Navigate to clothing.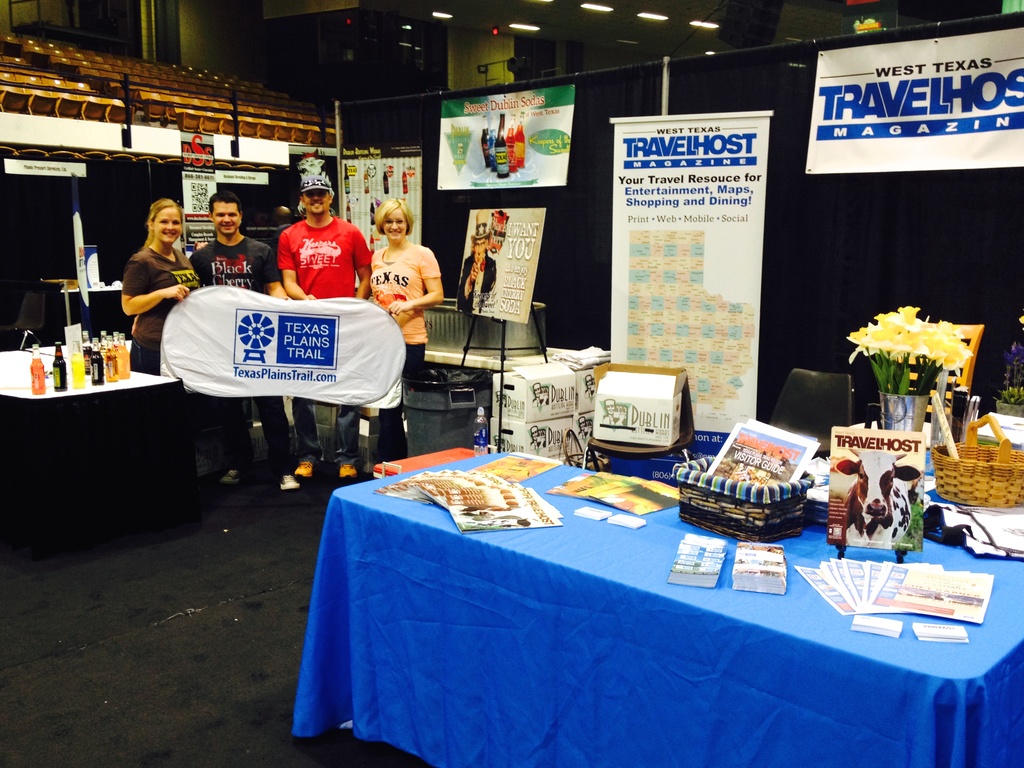
Navigation target: [left=456, top=253, right=500, bottom=317].
